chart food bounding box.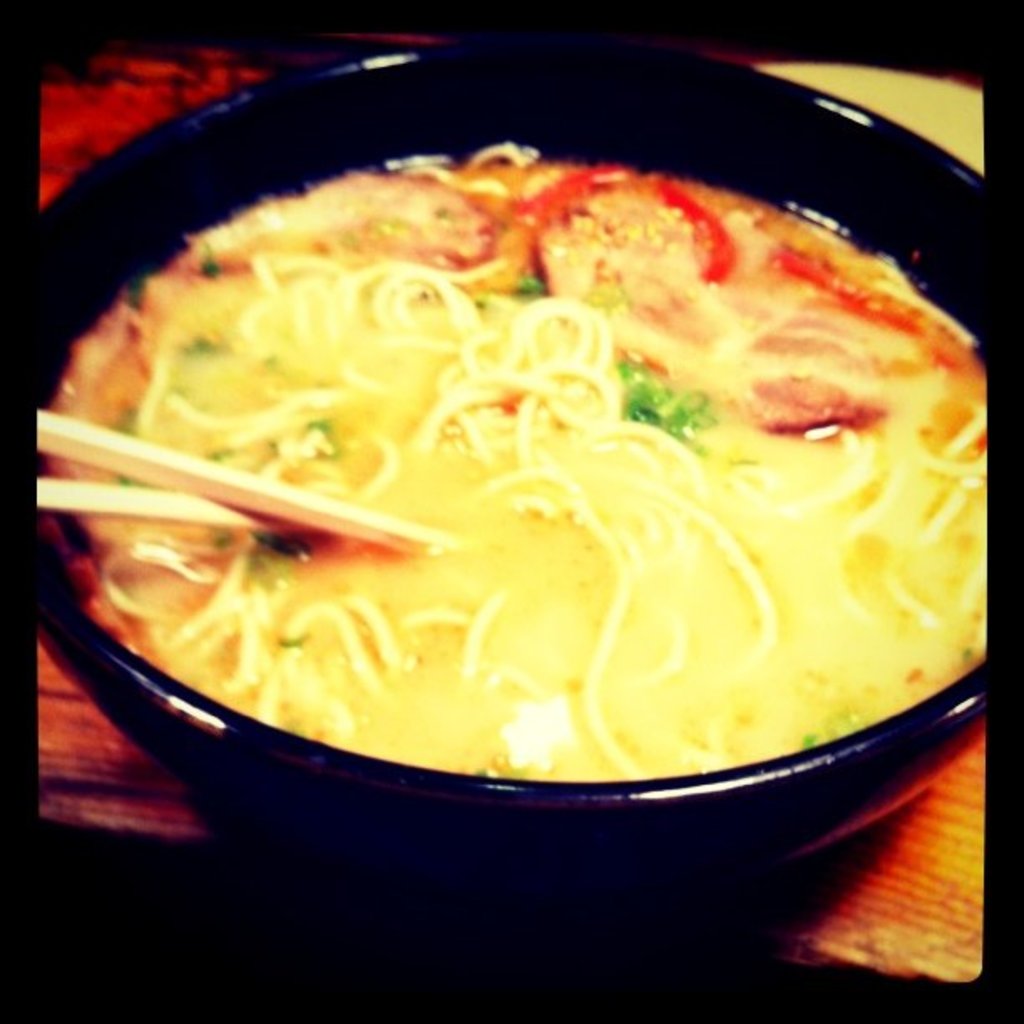
Charted: 37,146,982,780.
